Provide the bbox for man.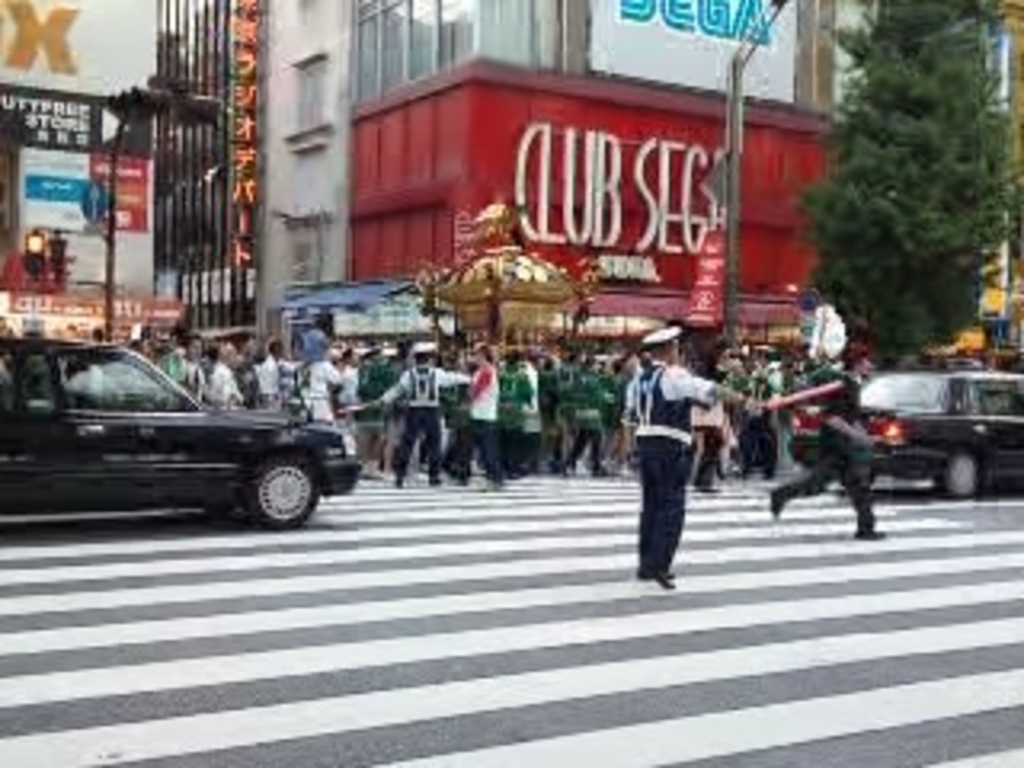
l=765, t=346, r=880, b=541.
